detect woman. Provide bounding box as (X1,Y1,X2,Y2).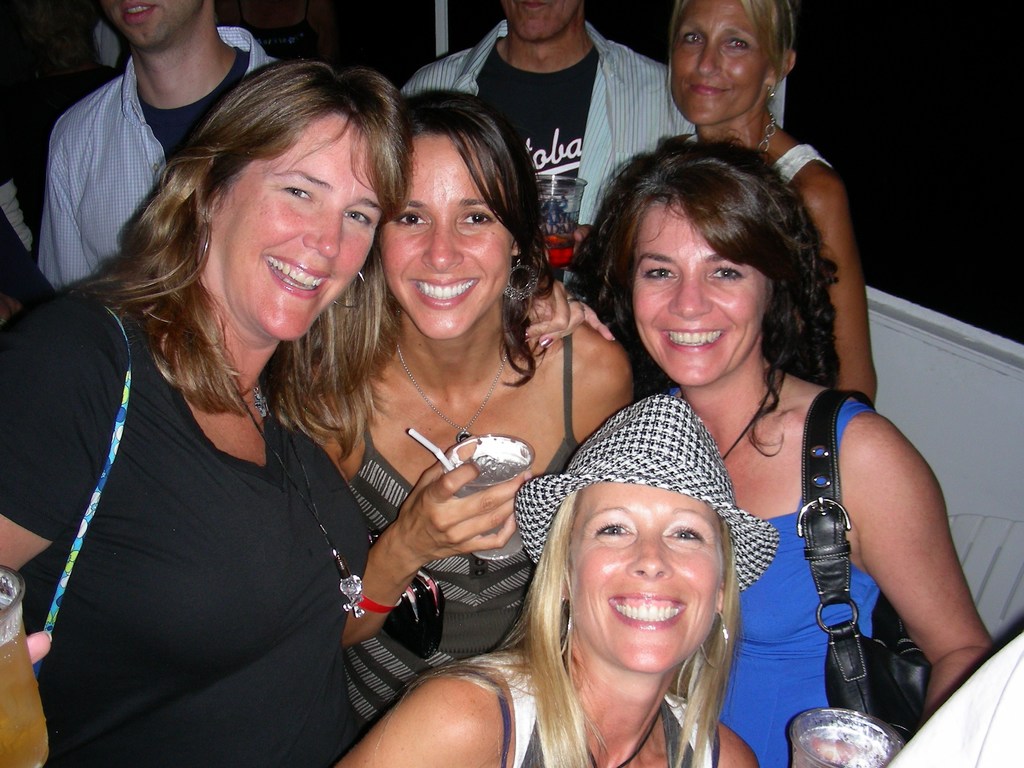
(273,87,636,743).
